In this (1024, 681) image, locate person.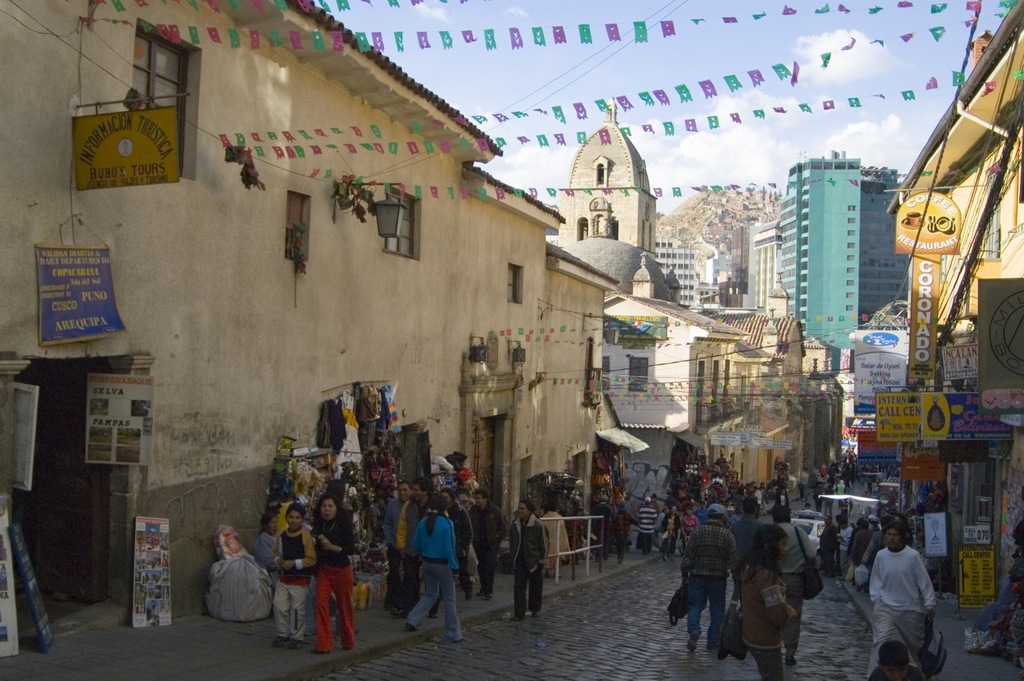
Bounding box: [686,496,750,661].
